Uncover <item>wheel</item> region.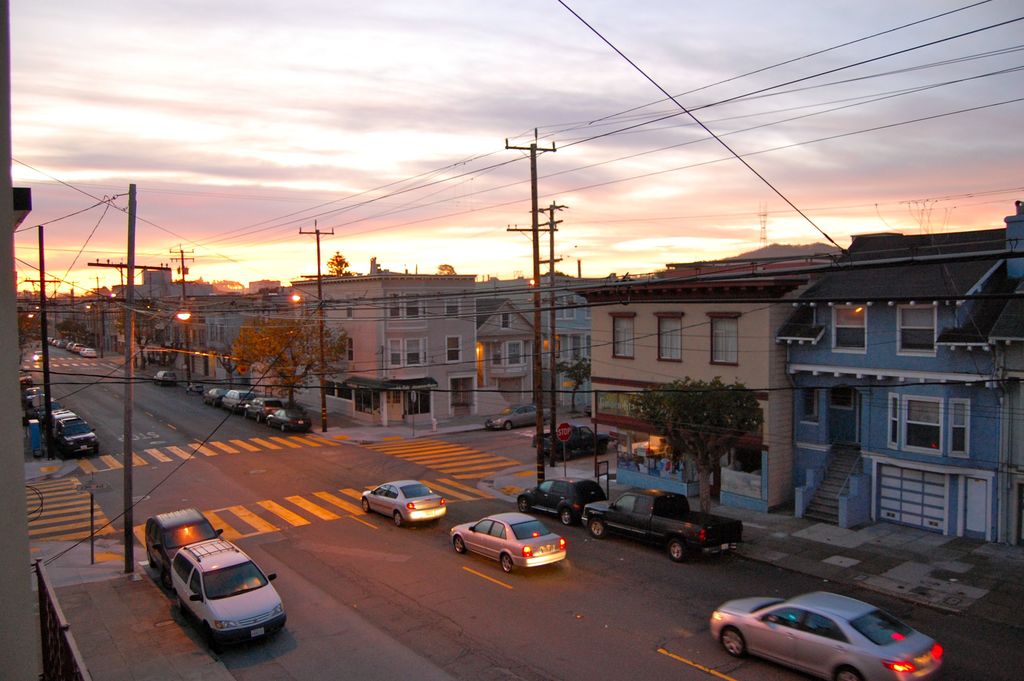
Uncovered: crop(203, 624, 216, 646).
